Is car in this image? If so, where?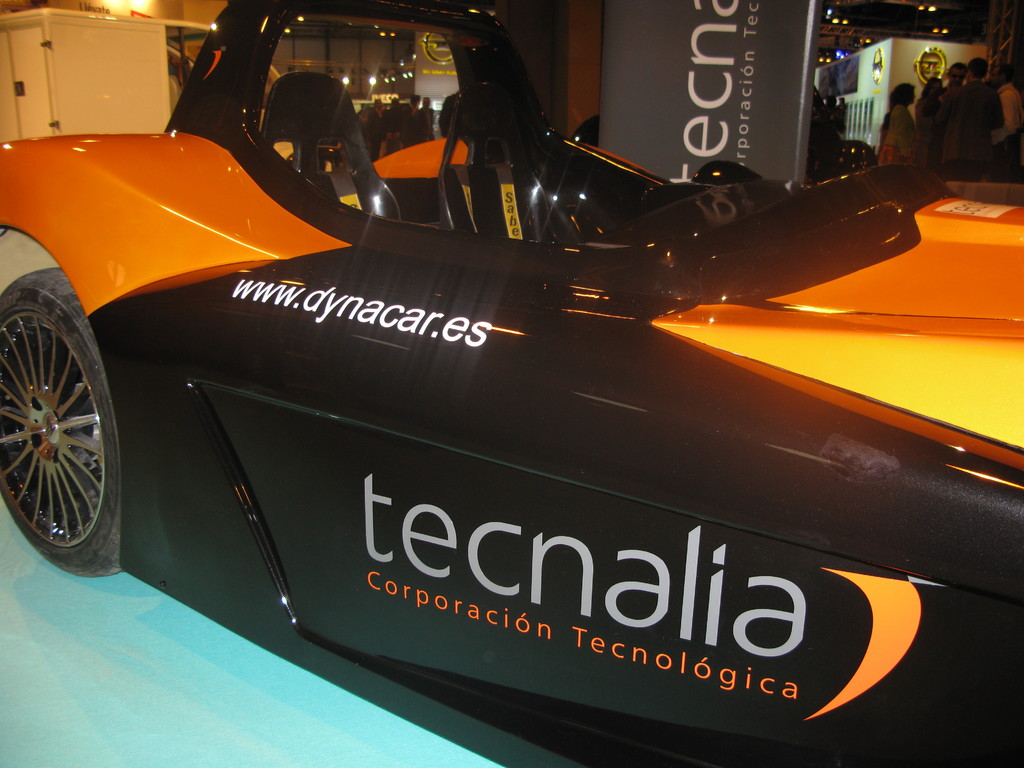
Yes, at [805, 84, 878, 181].
